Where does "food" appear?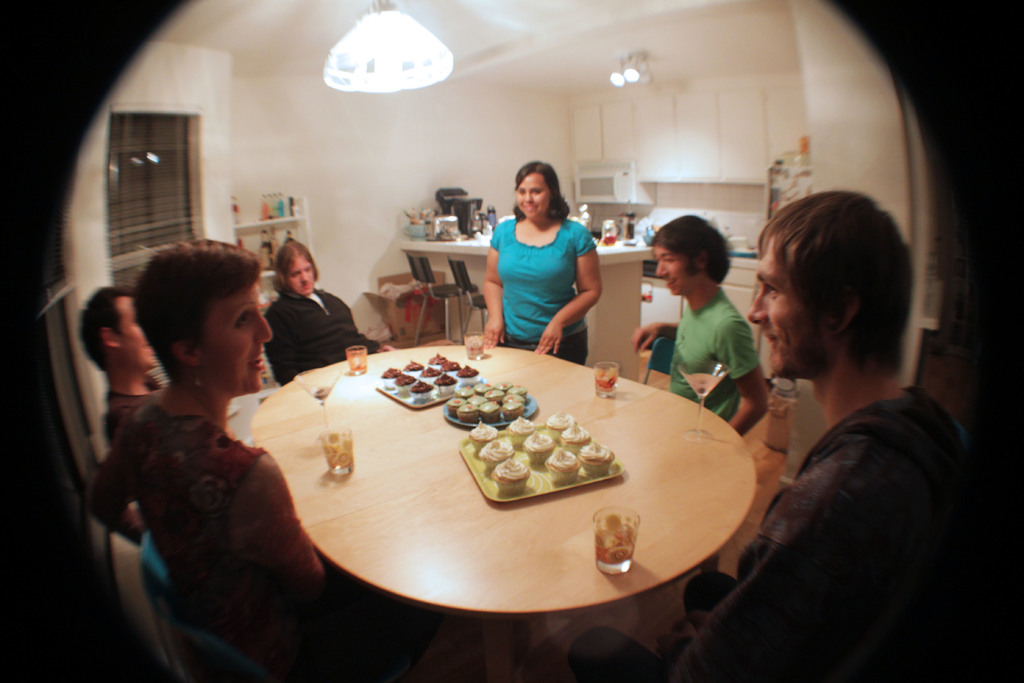
Appears at left=410, top=379, right=433, bottom=403.
